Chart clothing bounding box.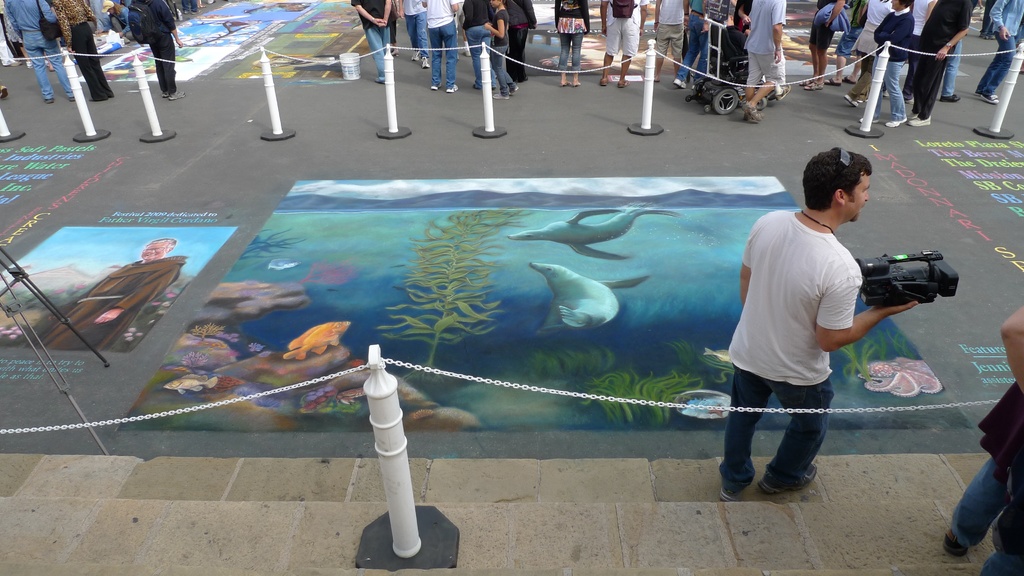
Charted: {"left": 426, "top": 0, "right": 462, "bottom": 86}.
